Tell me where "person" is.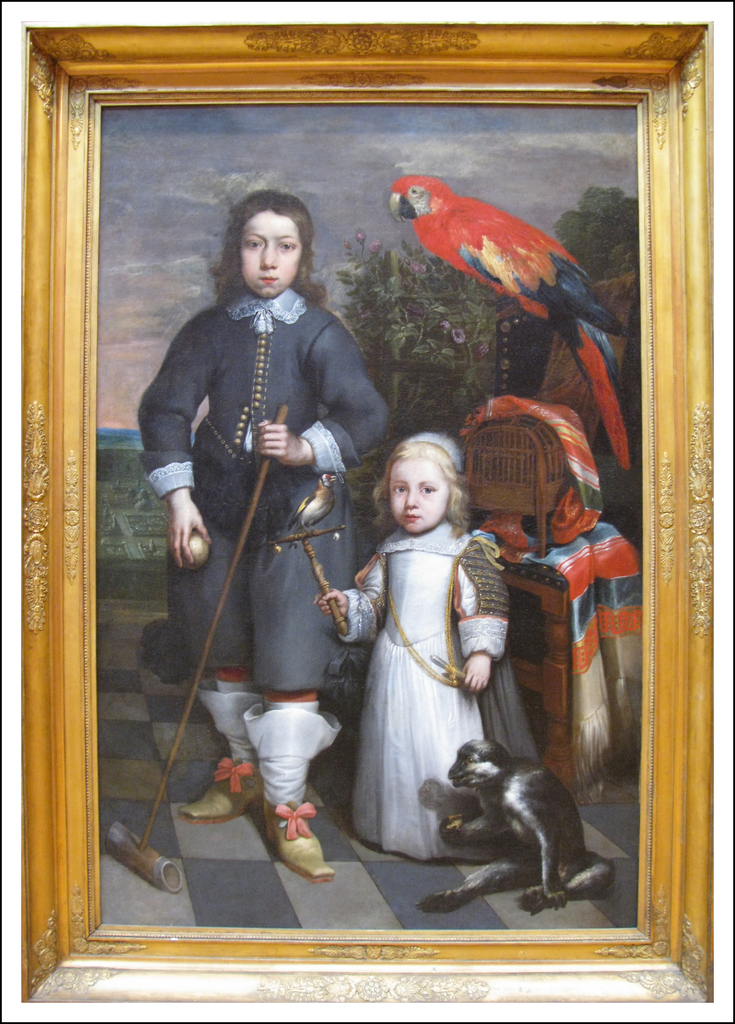
"person" is at {"left": 318, "top": 433, "right": 511, "bottom": 860}.
